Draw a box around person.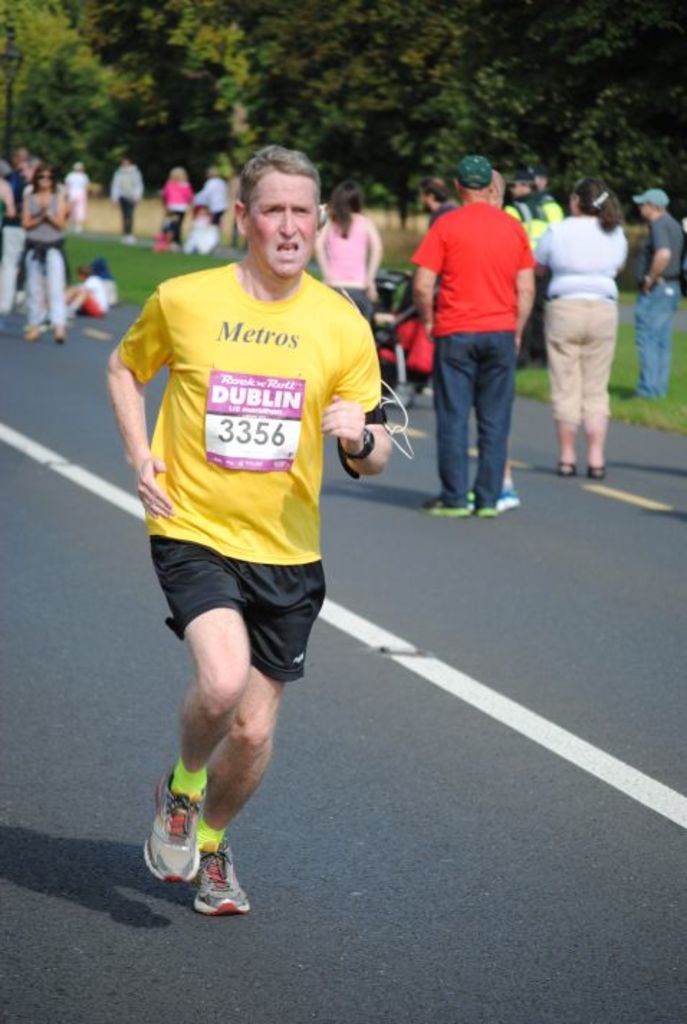
[0,152,37,315].
